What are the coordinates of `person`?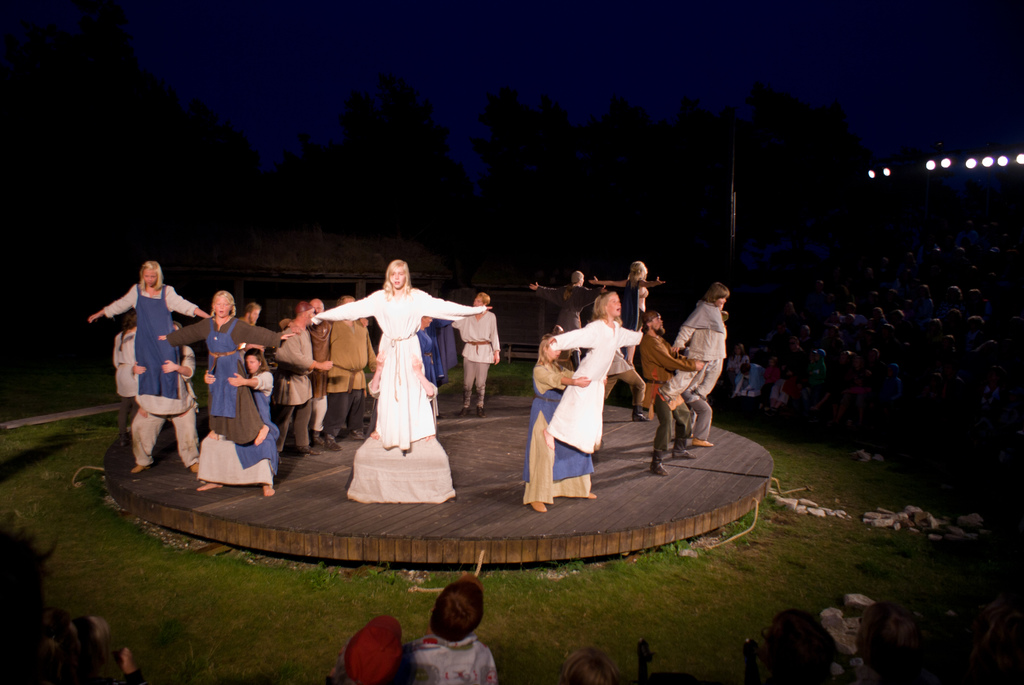
268/302/331/458.
